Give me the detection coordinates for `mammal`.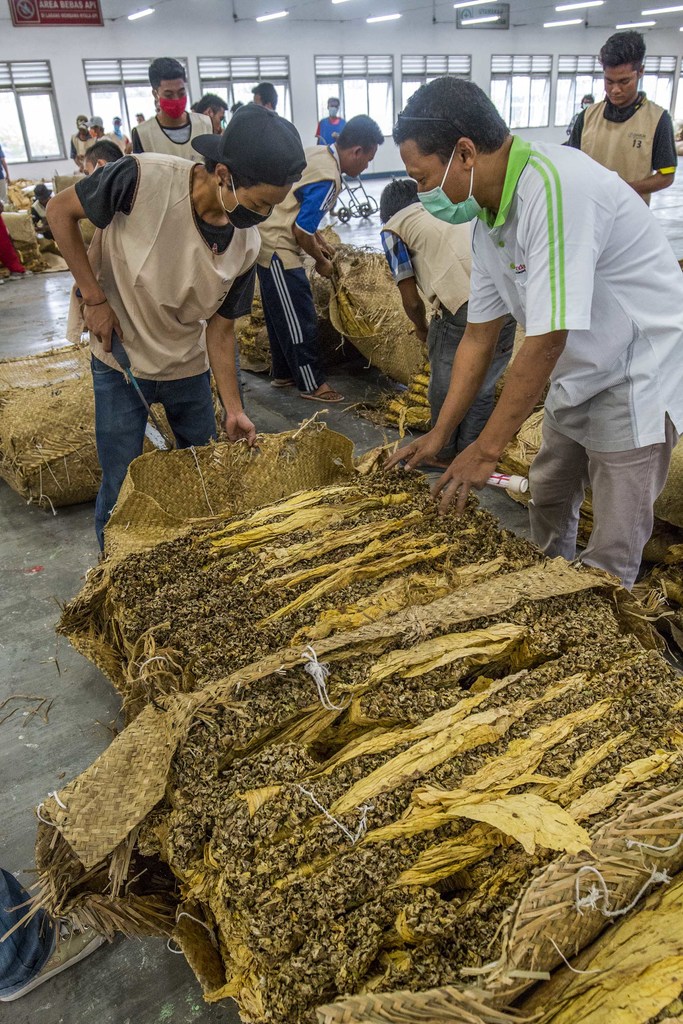
Rect(388, 174, 518, 470).
